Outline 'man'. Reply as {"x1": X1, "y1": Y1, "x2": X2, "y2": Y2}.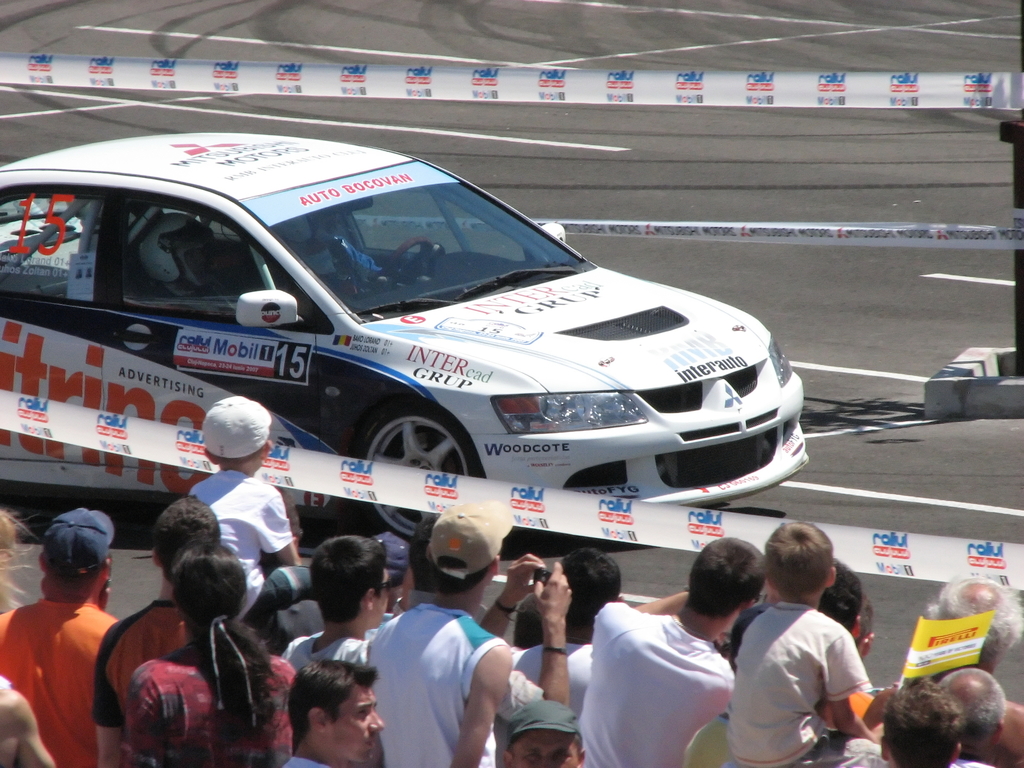
{"x1": 129, "y1": 542, "x2": 297, "y2": 767}.
